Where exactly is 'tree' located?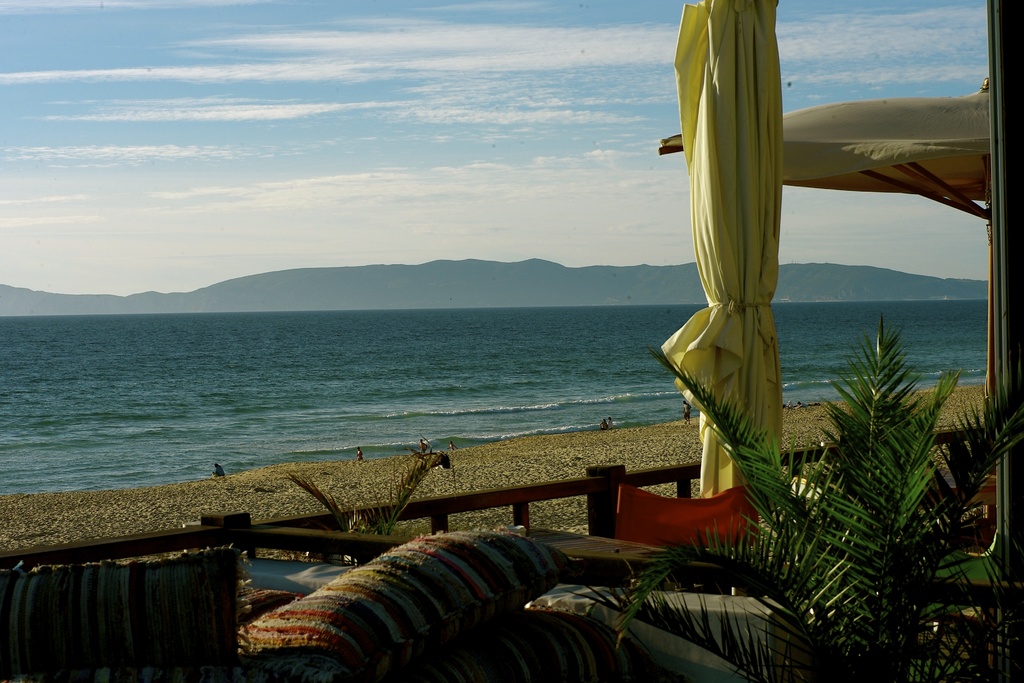
Its bounding box is detection(557, 306, 1023, 682).
